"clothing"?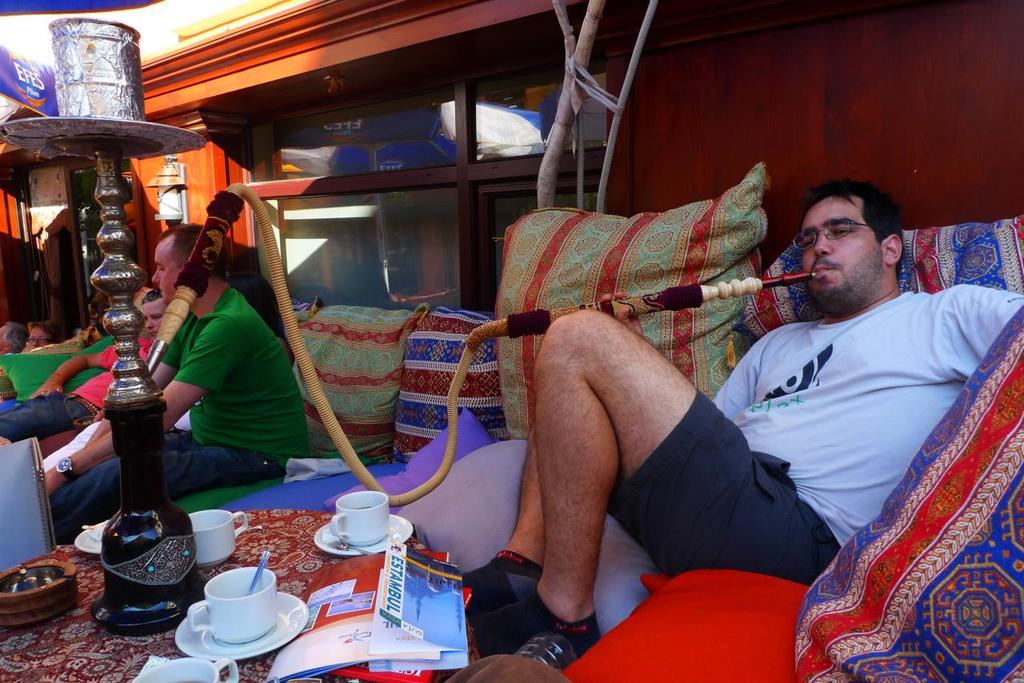
<region>618, 290, 1023, 583</region>
